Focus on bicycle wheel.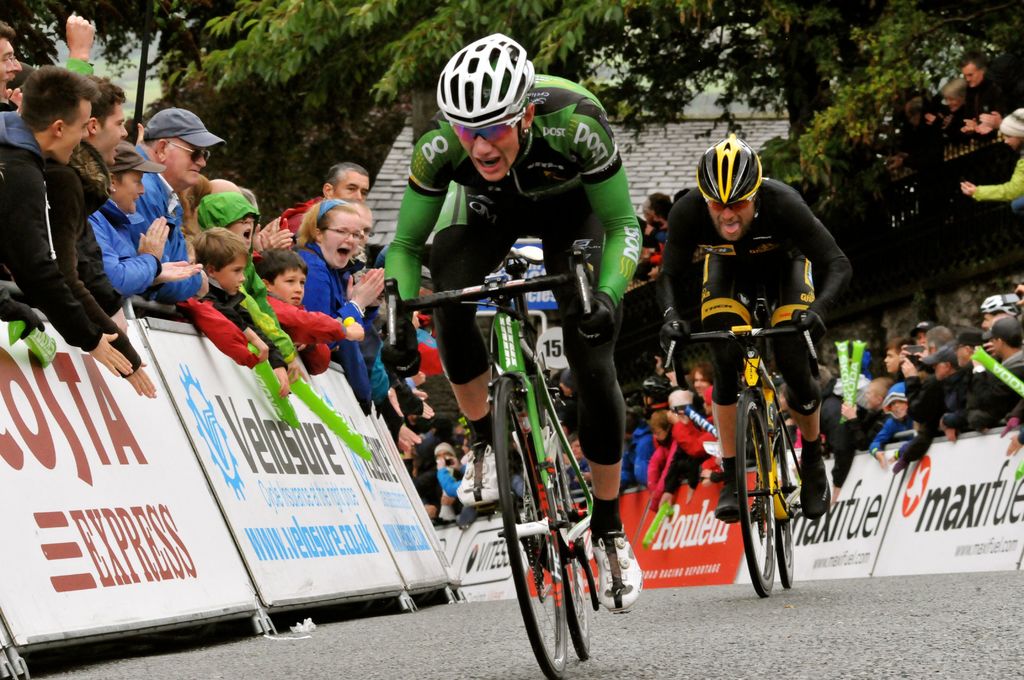
Focused at Rect(492, 370, 569, 679).
